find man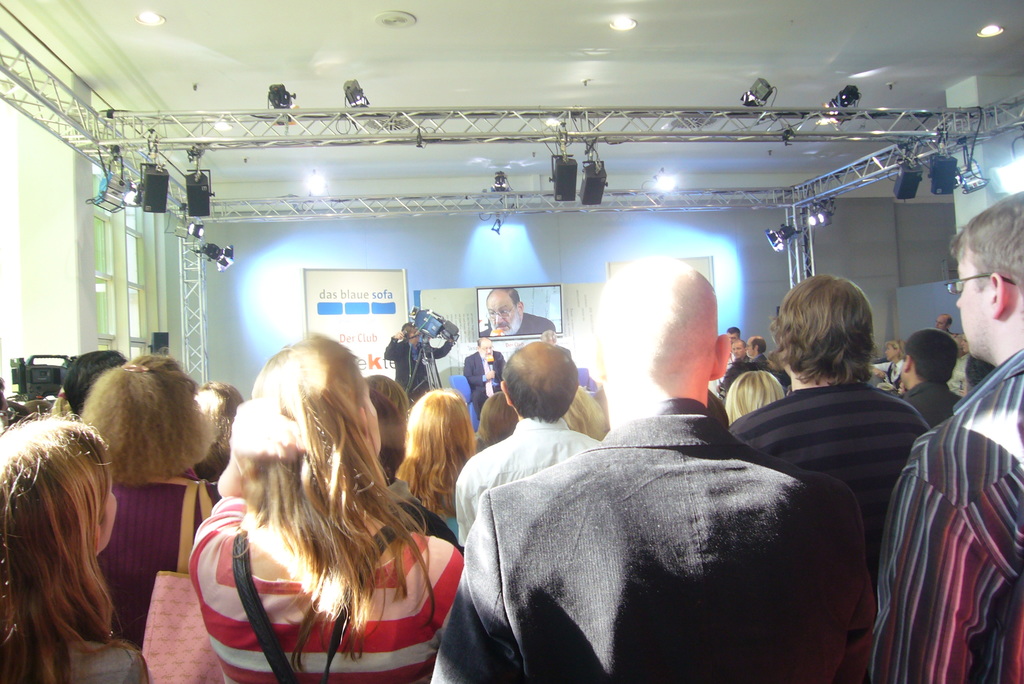
(867, 179, 1023, 683)
